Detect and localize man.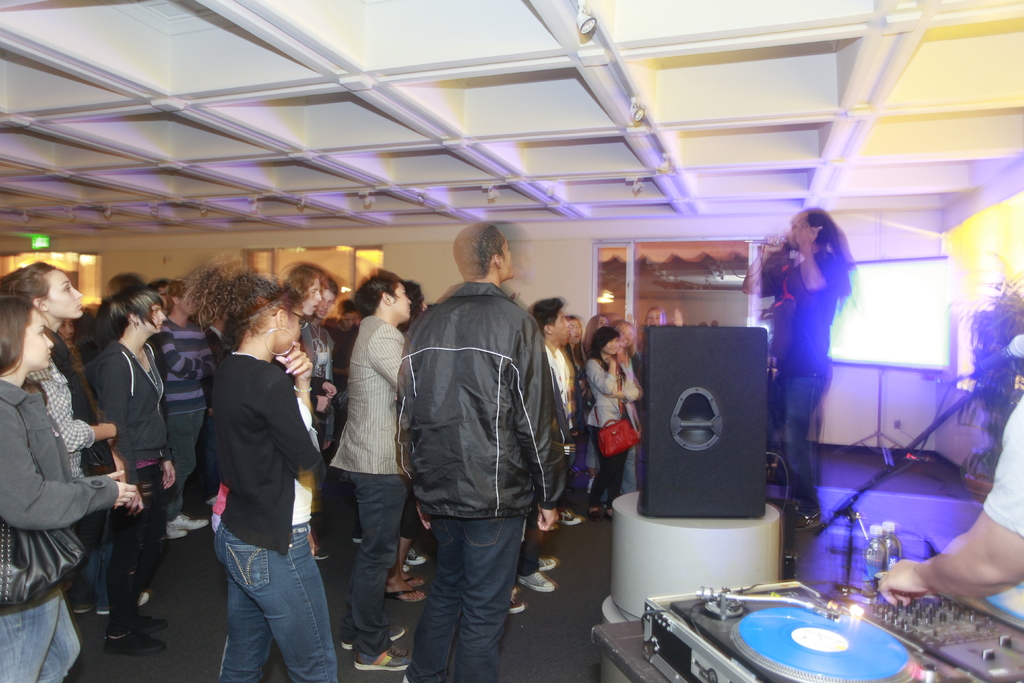
Localized at BBox(327, 297, 360, 393).
